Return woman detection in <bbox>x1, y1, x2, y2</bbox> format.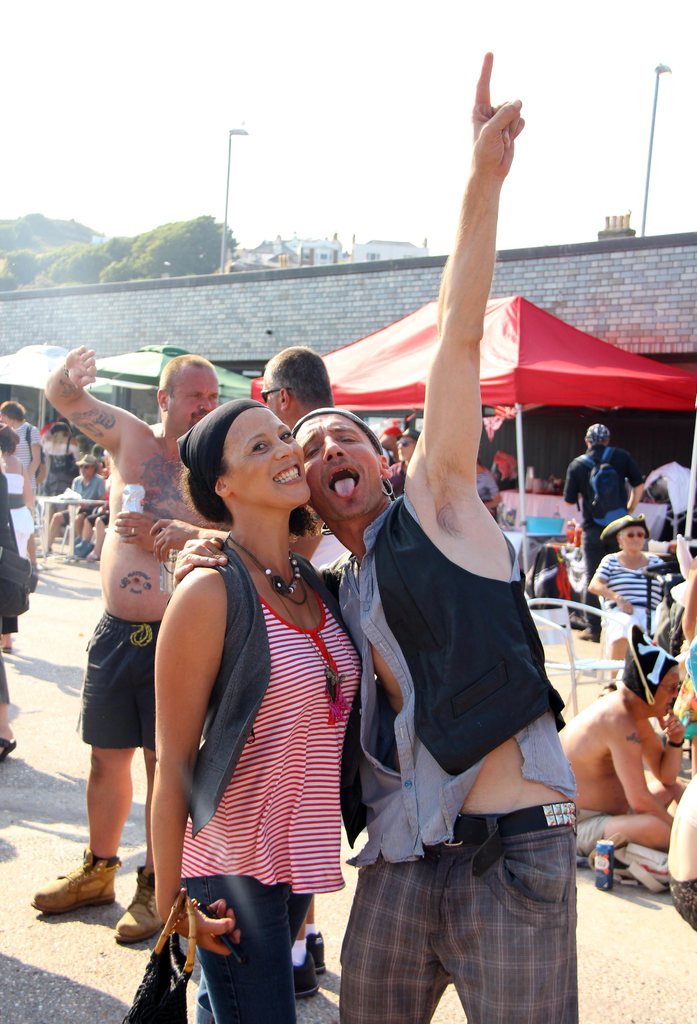
<bbox>681, 564, 696, 695</bbox>.
